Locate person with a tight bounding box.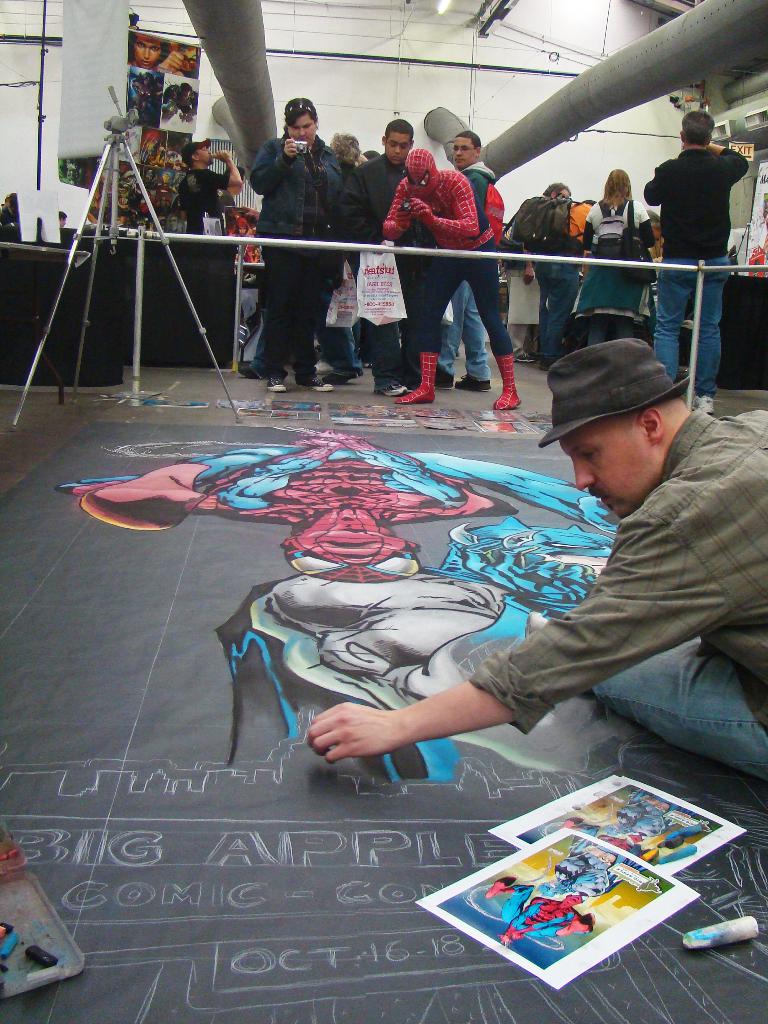
x1=644, y1=113, x2=748, y2=393.
